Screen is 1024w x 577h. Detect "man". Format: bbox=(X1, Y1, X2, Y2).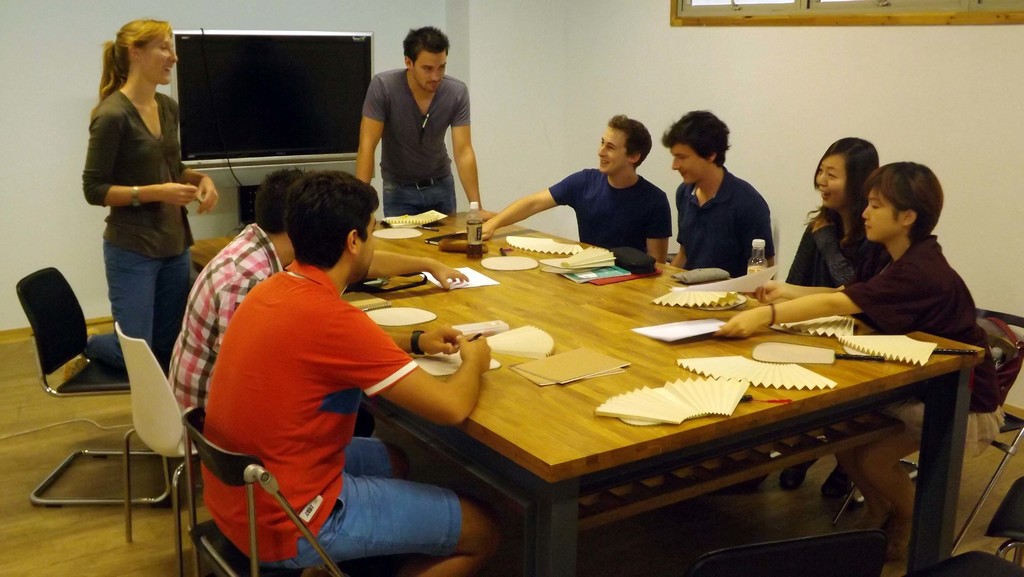
bbox=(193, 172, 513, 576).
